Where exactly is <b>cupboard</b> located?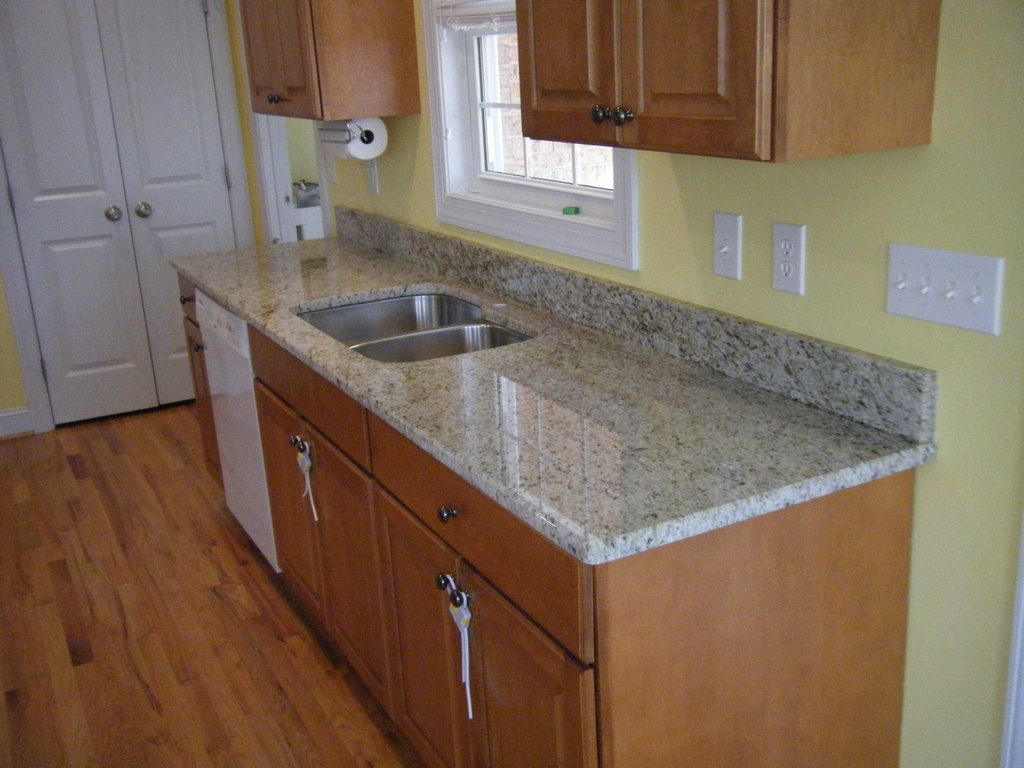
Its bounding box is detection(170, 266, 916, 767).
